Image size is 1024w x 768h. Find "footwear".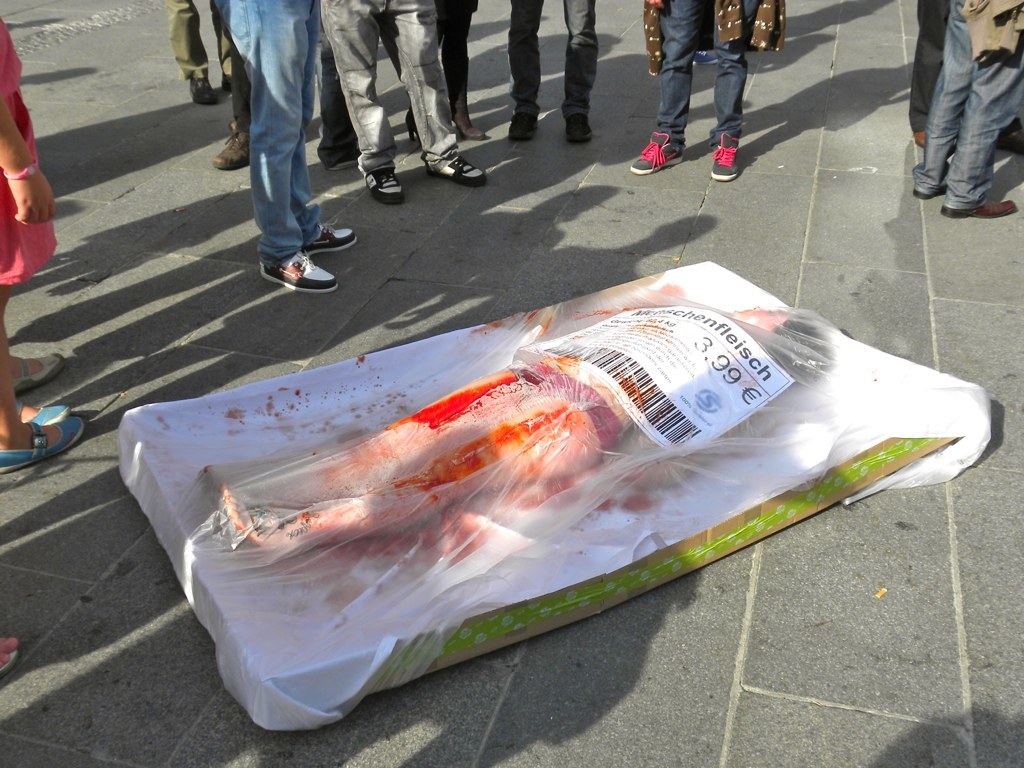
pyautogui.locateOnScreen(629, 128, 687, 180).
